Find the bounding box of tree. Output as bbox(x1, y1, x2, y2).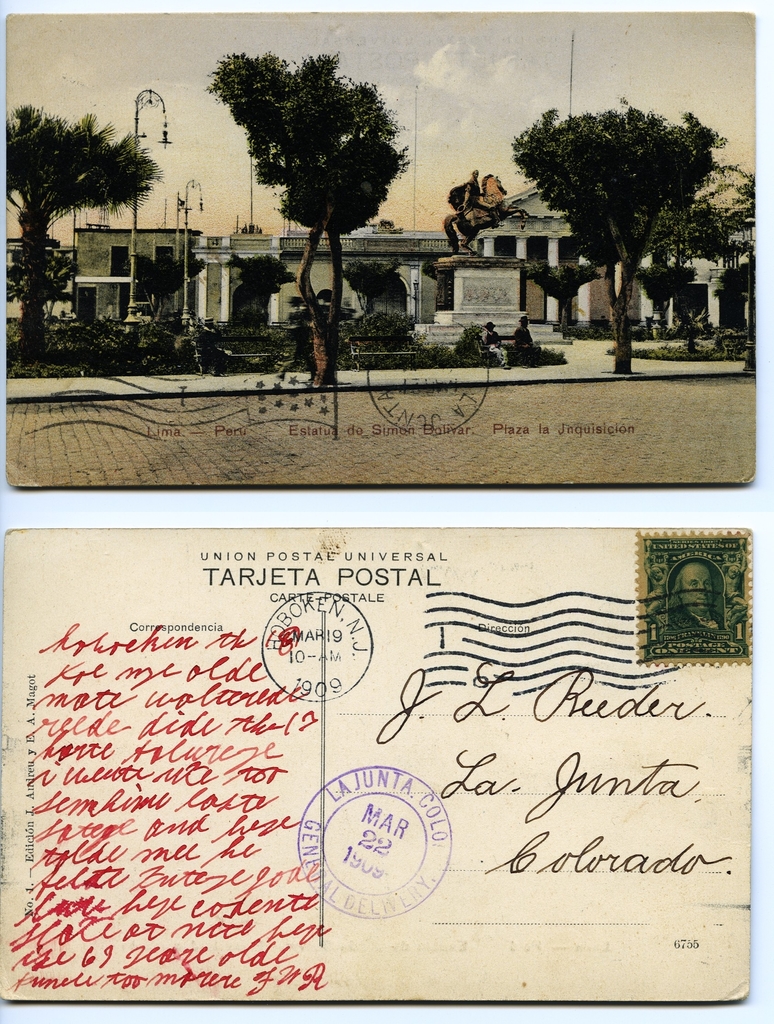
bbox(507, 106, 714, 371).
